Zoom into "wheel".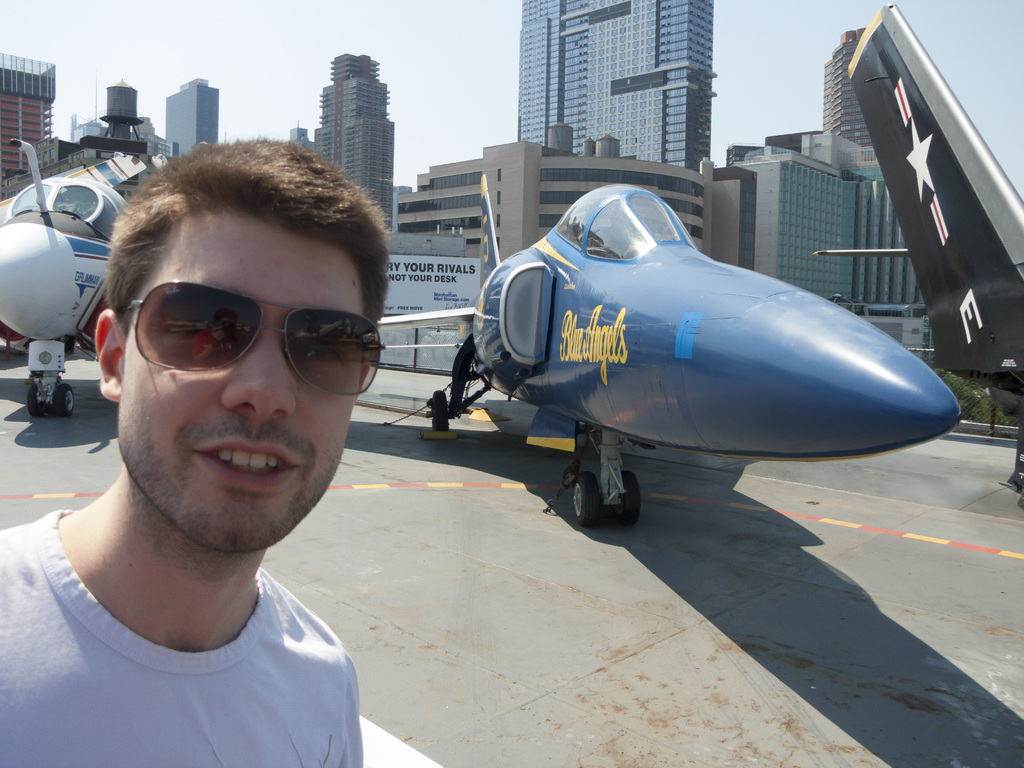
Zoom target: [left=572, top=472, right=600, bottom=521].
